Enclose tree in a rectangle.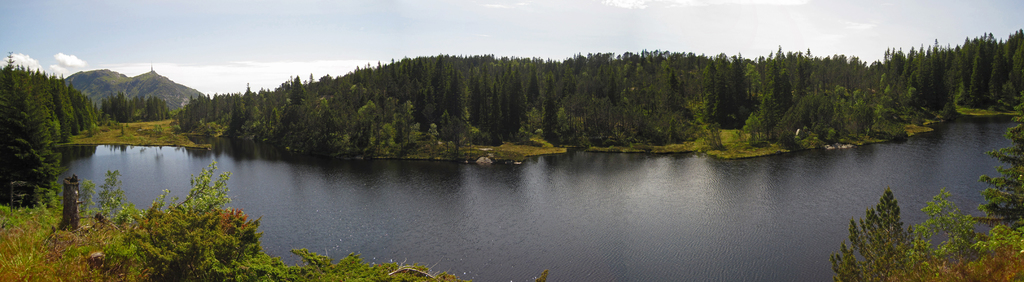
822, 189, 929, 281.
